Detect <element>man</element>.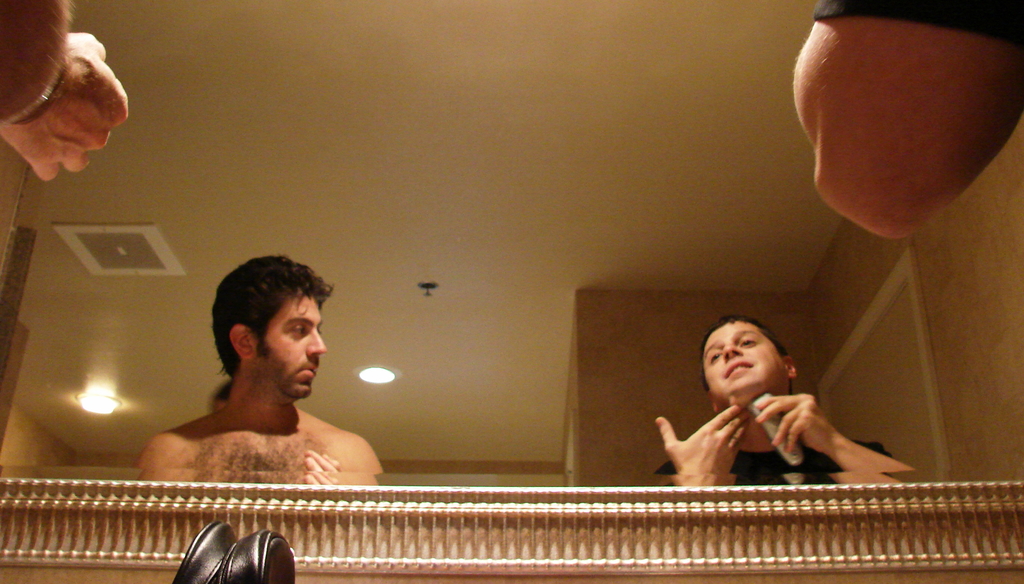
Detected at region(652, 309, 915, 489).
